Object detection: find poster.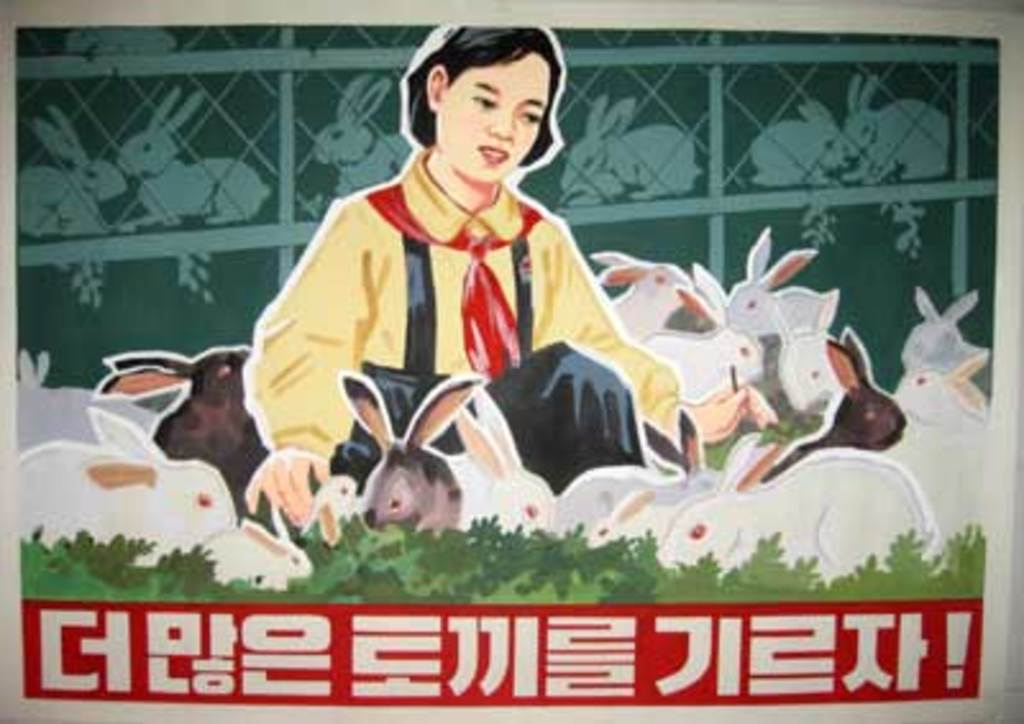
box(0, 0, 1021, 719).
